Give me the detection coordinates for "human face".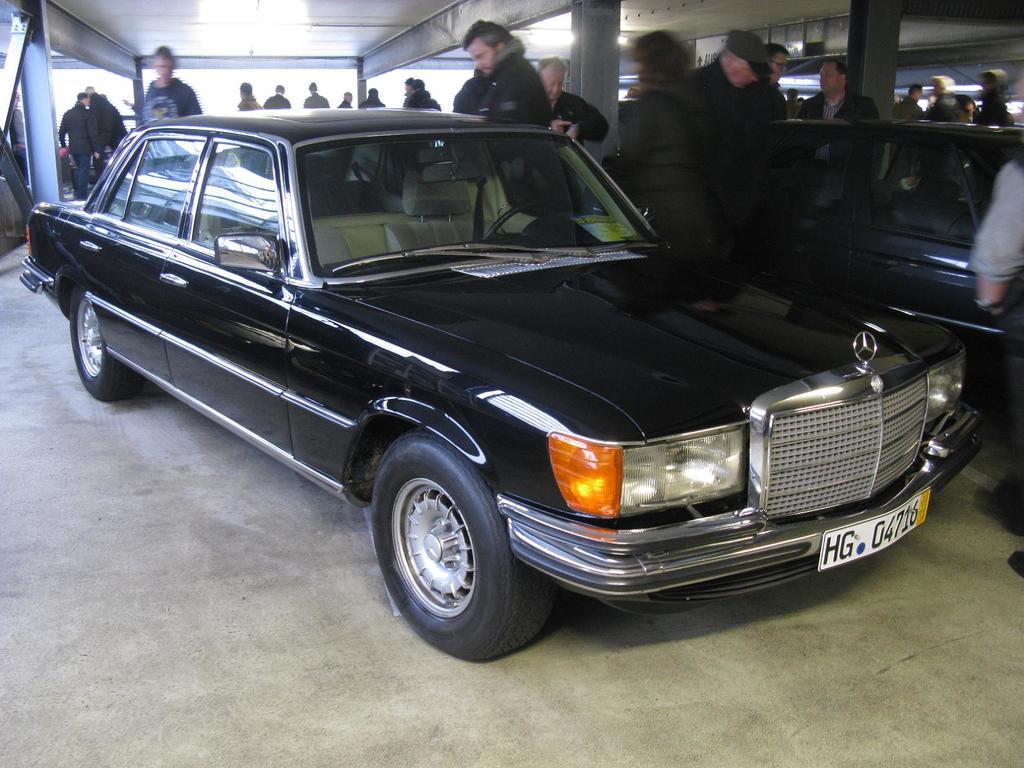
545, 74, 565, 101.
